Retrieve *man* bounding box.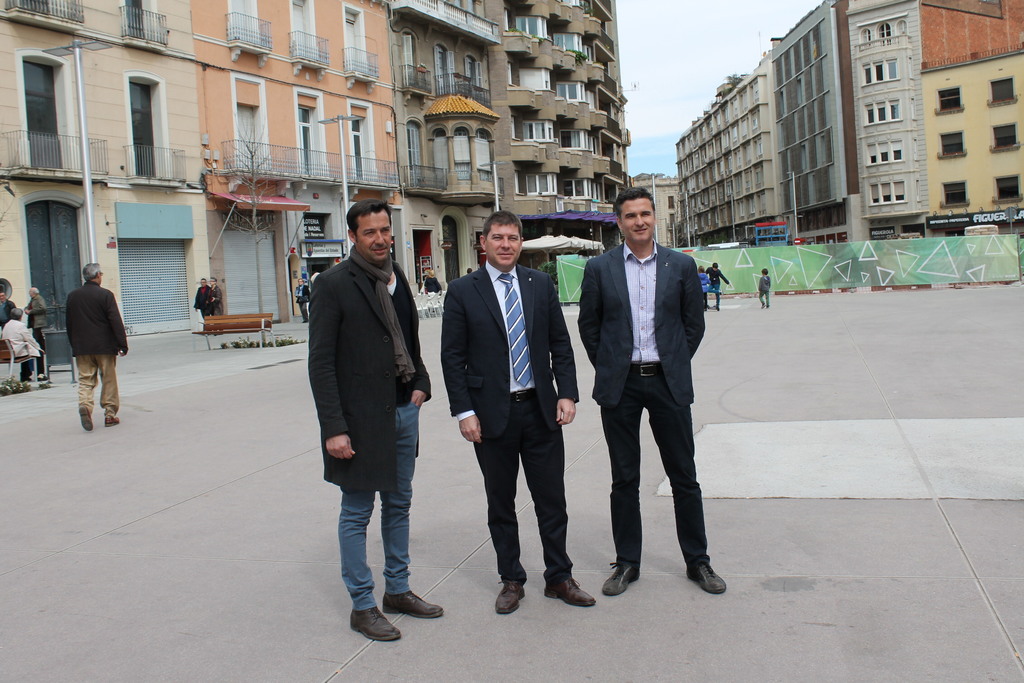
Bounding box: locate(435, 211, 597, 614).
